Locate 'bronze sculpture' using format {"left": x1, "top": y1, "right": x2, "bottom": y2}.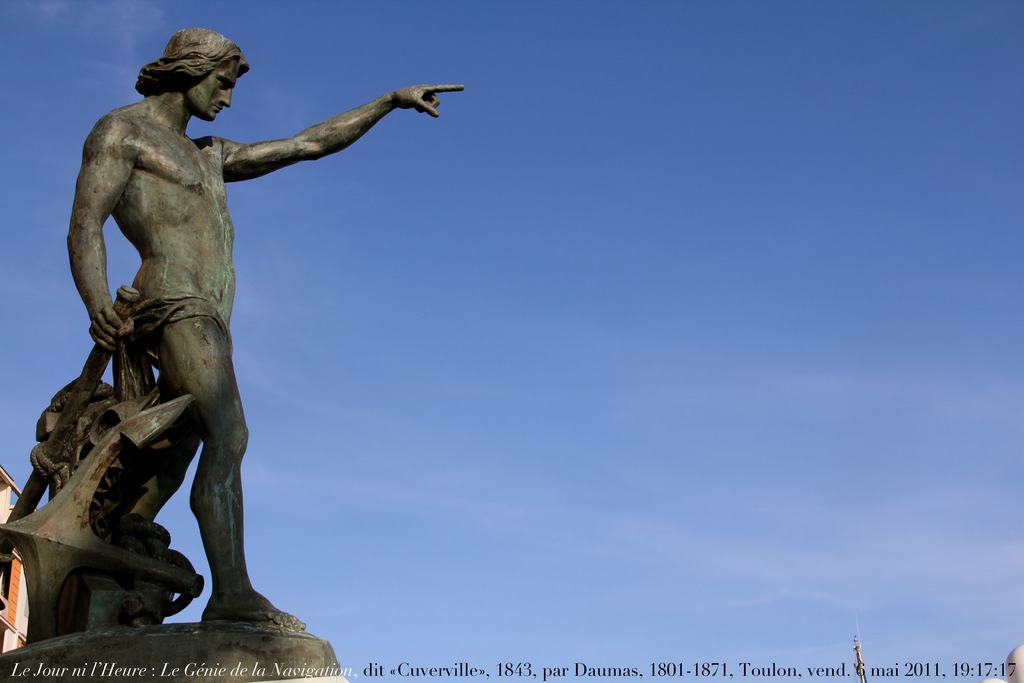
{"left": 43, "top": 35, "right": 445, "bottom": 634}.
